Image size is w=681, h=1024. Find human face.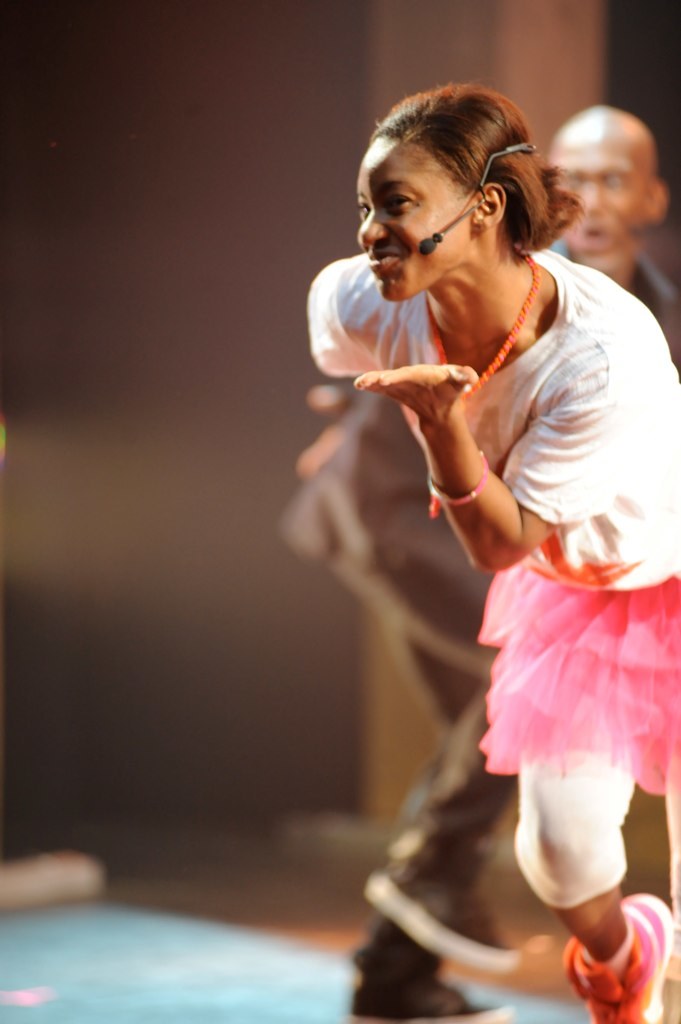
pyautogui.locateOnScreen(354, 137, 462, 301).
